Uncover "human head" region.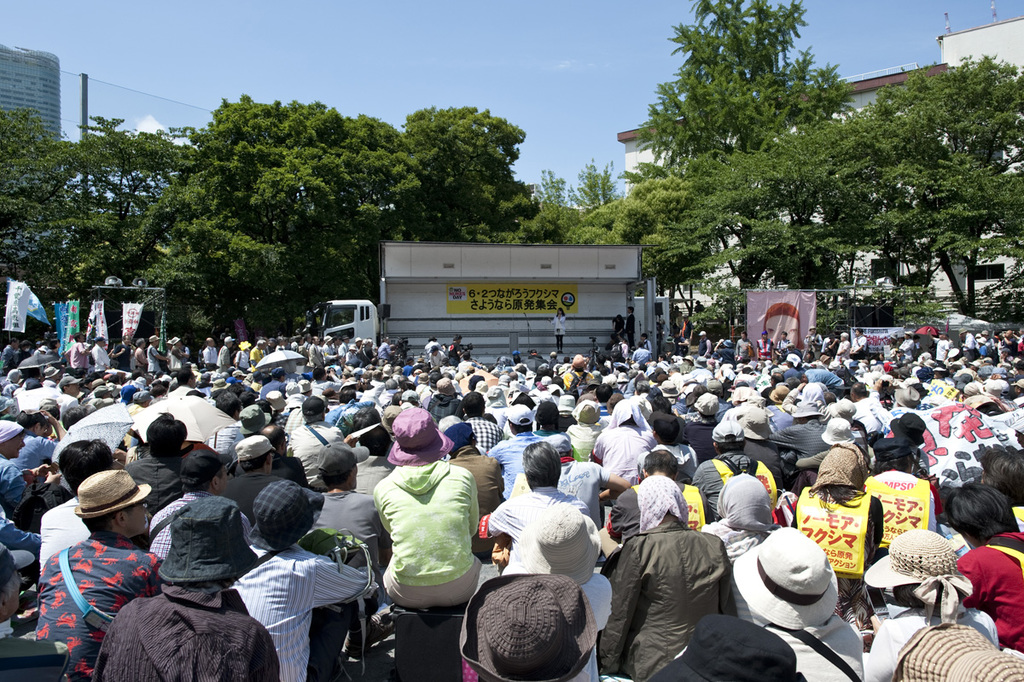
Uncovered: BBox(37, 396, 61, 420).
